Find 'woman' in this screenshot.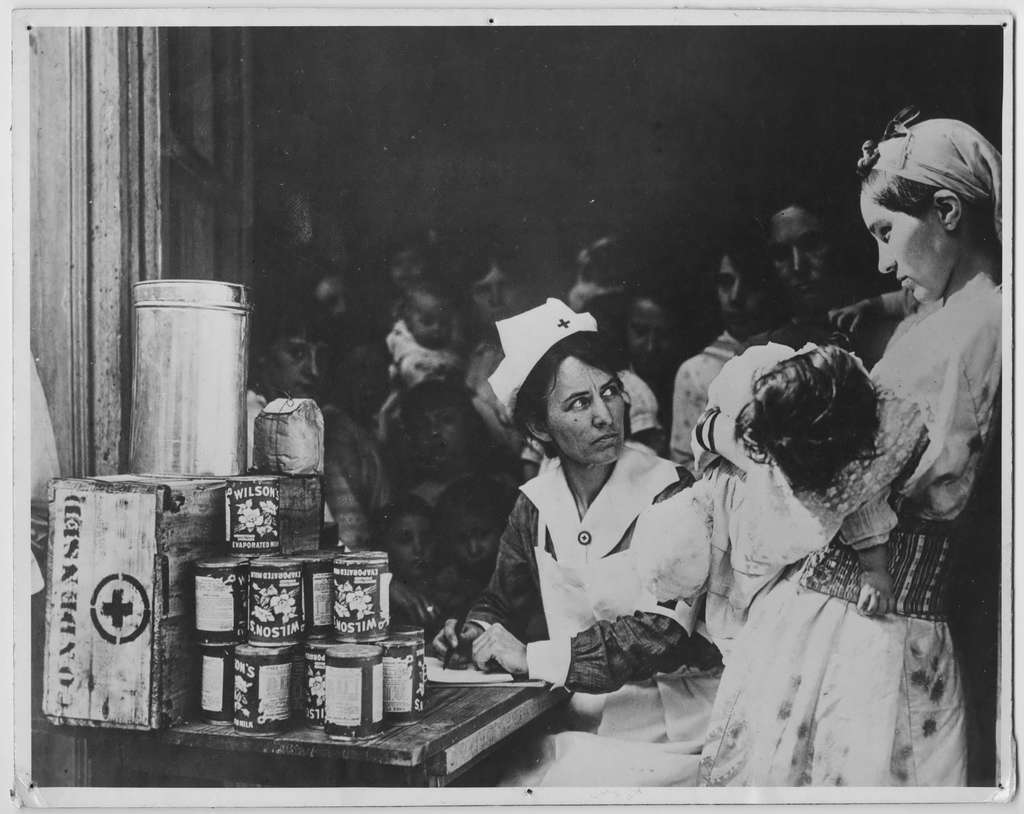
The bounding box for 'woman' is box=[668, 224, 778, 481].
